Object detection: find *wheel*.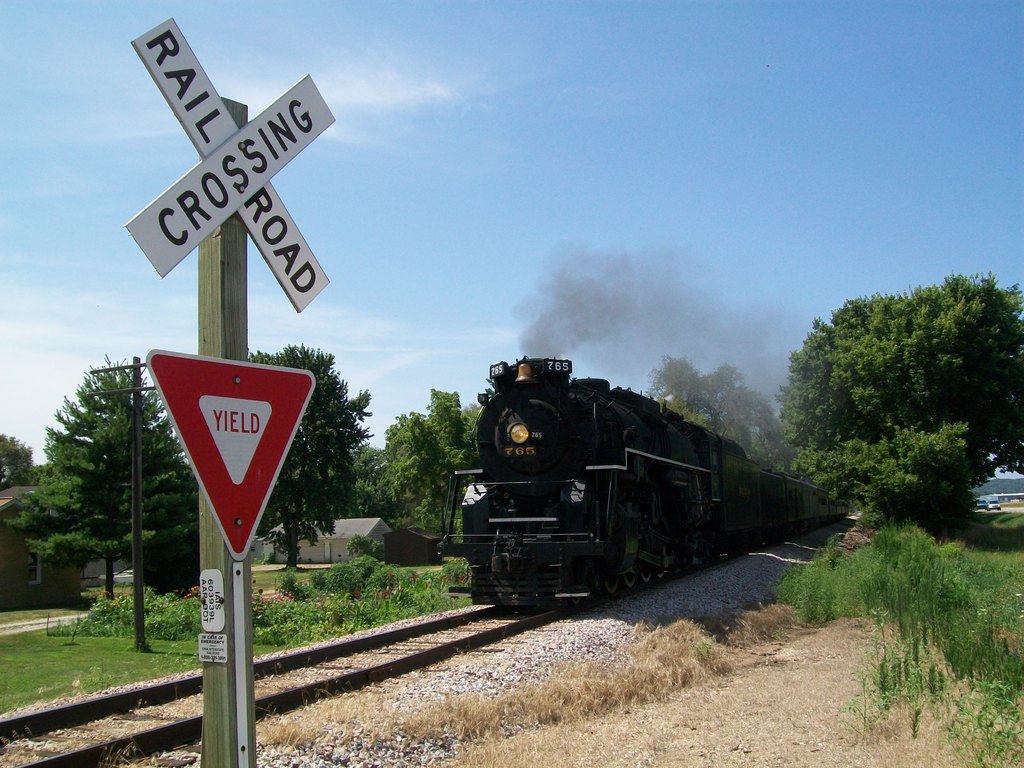
[623,575,640,595].
